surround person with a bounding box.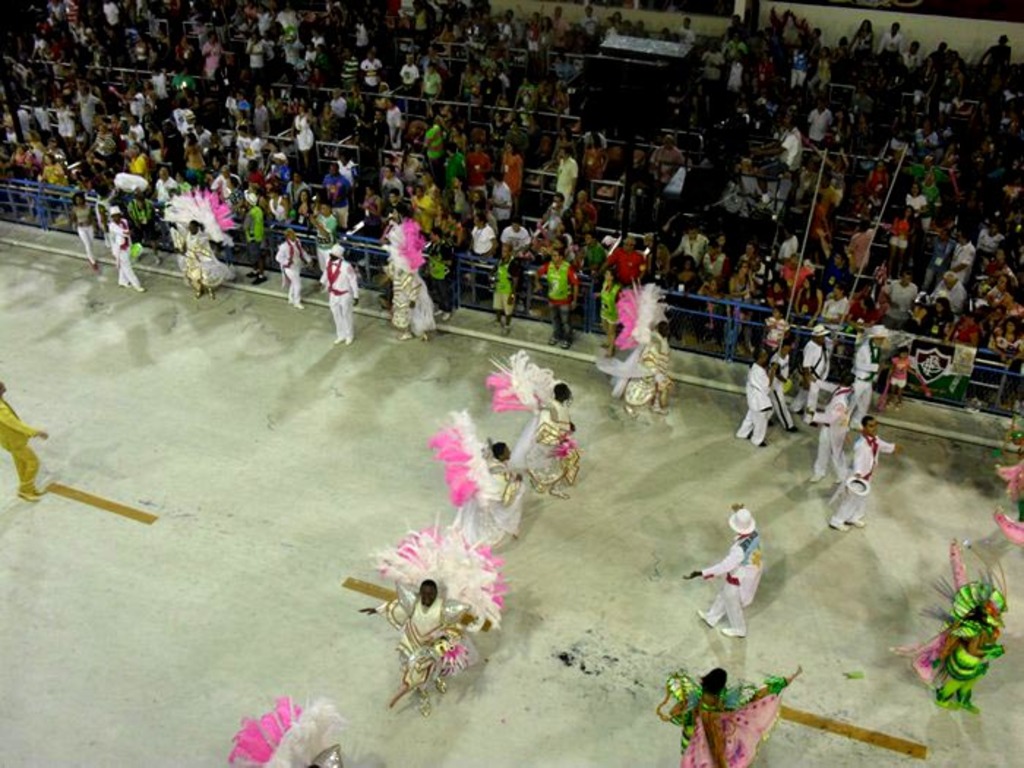
489,240,521,339.
